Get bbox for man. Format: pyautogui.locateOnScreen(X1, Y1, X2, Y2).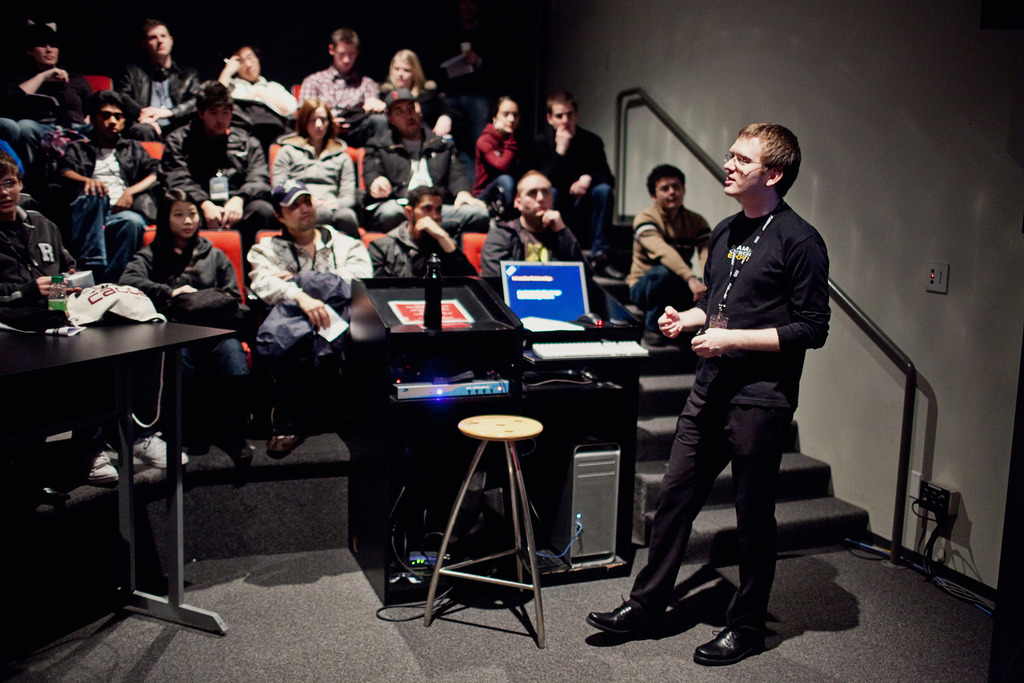
pyautogui.locateOnScreen(160, 80, 271, 284).
